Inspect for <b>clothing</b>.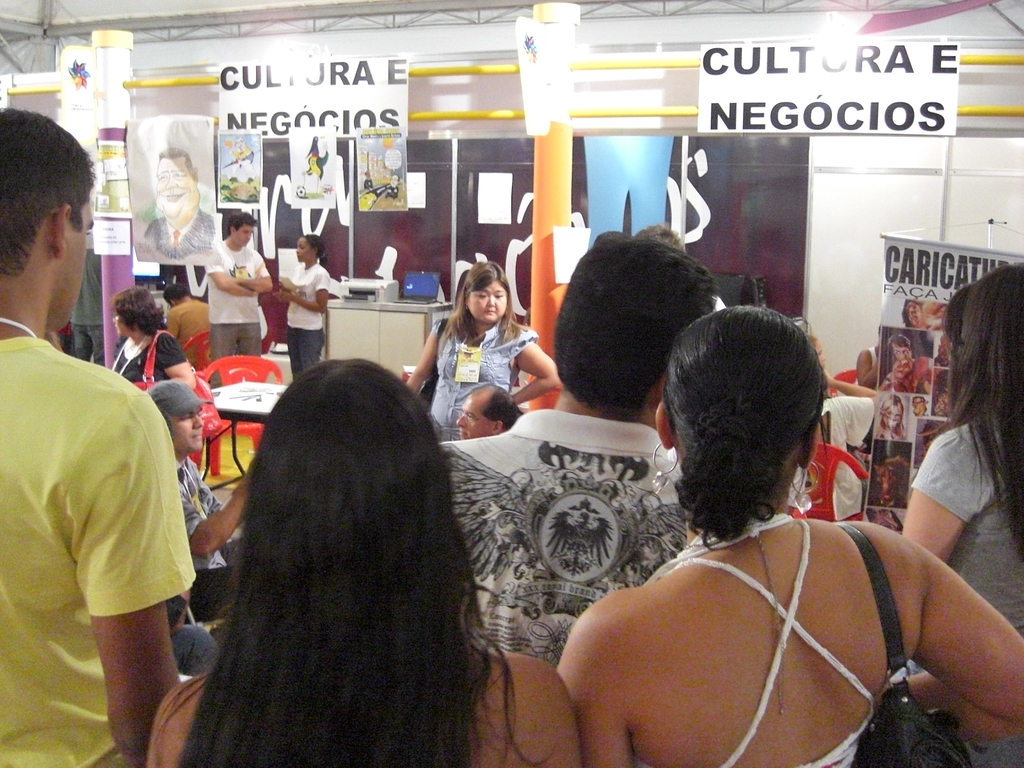
Inspection: left=430, top=312, right=541, bottom=440.
